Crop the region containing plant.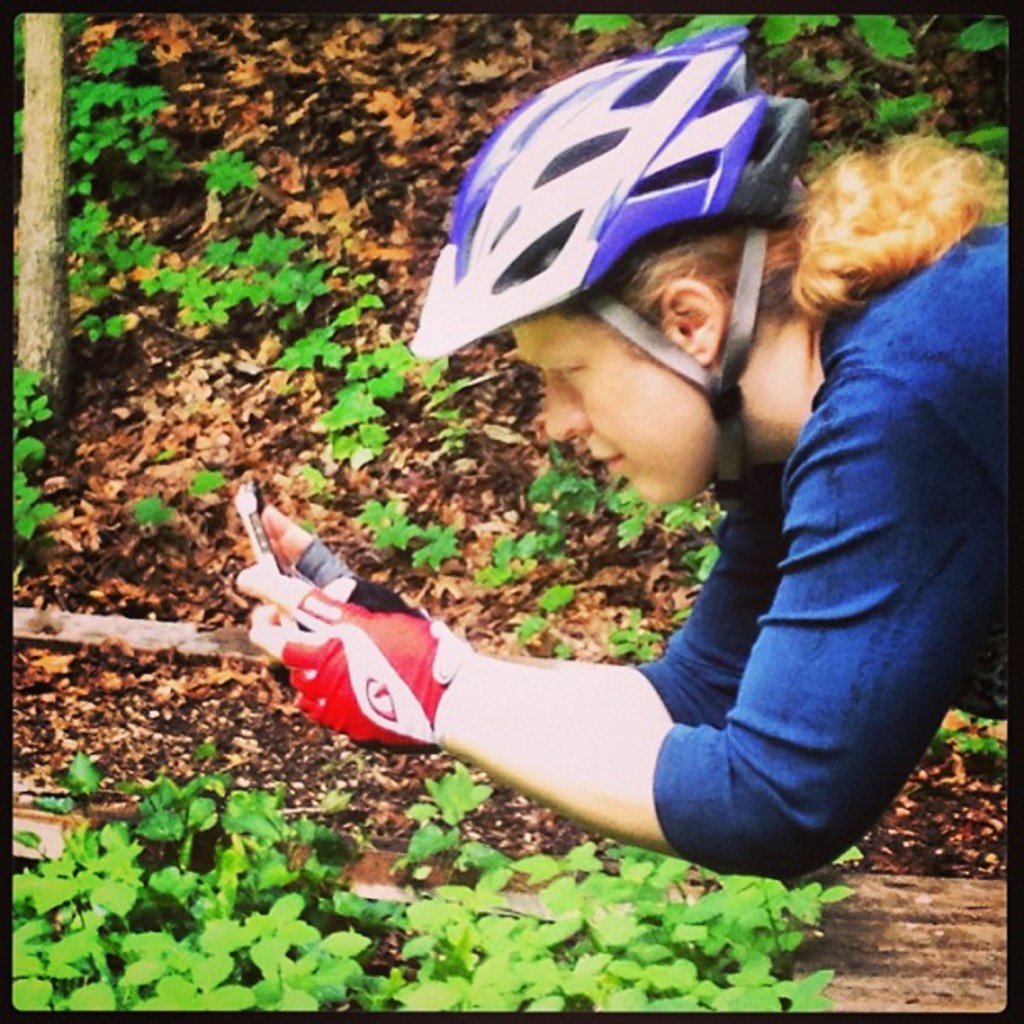
Crop region: (10, 22, 453, 534).
